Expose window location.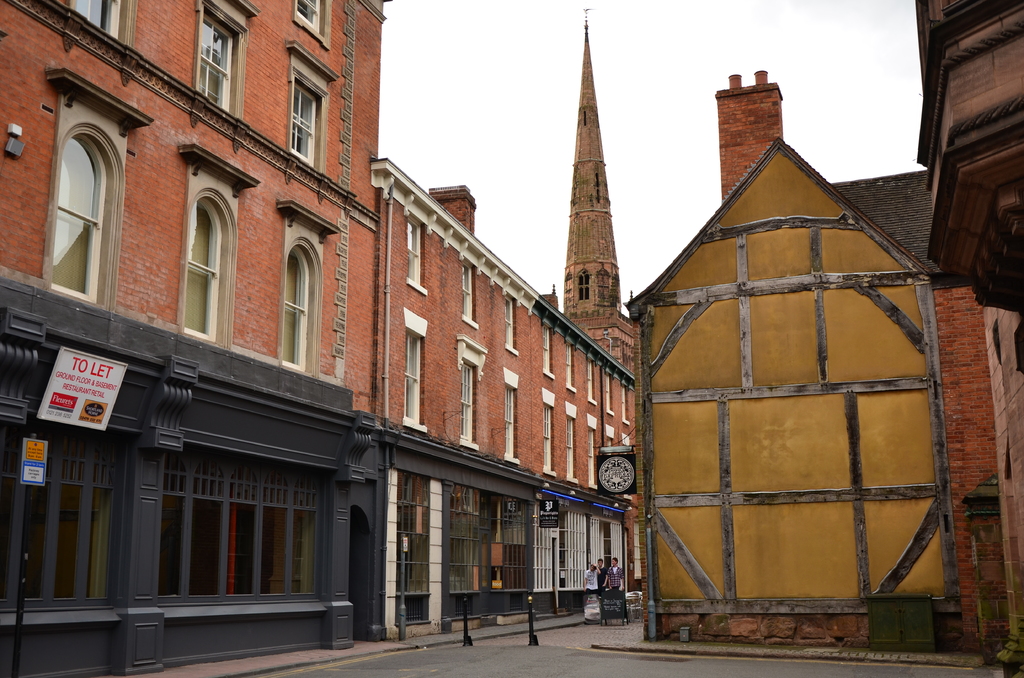
Exposed at l=404, t=217, r=431, b=293.
